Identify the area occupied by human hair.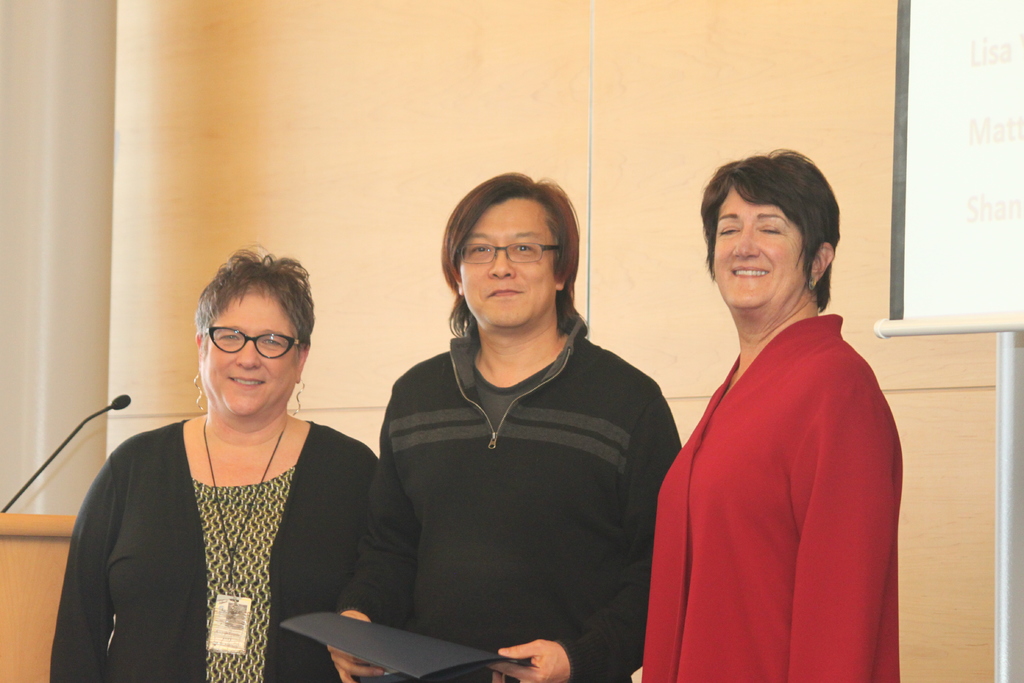
Area: [701, 149, 844, 319].
